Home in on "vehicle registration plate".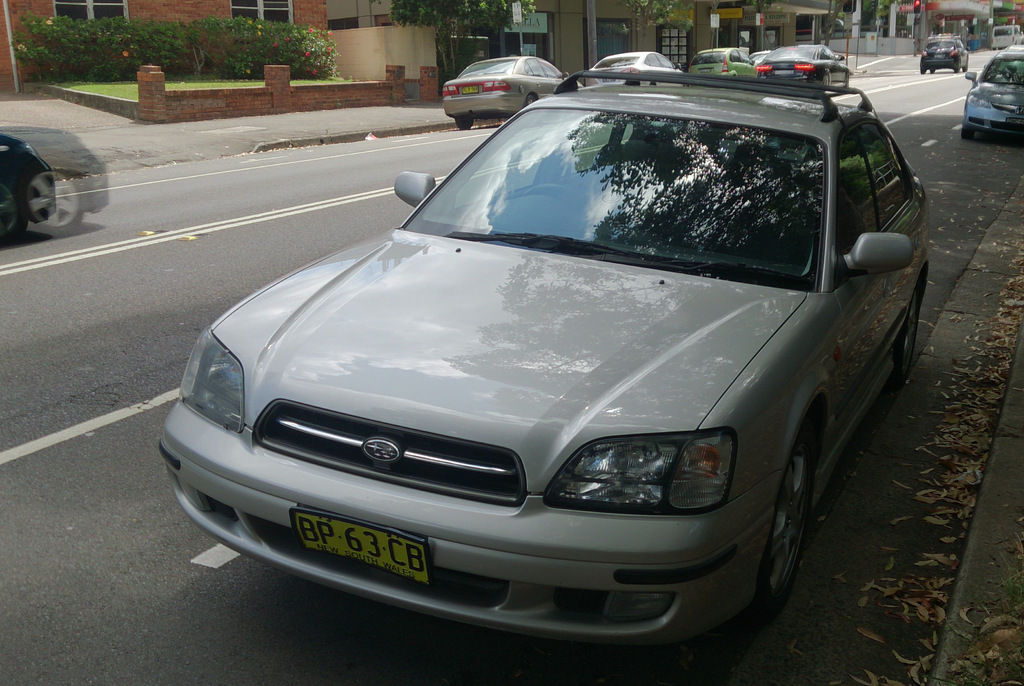
Homed in at {"left": 461, "top": 83, "right": 478, "bottom": 99}.
